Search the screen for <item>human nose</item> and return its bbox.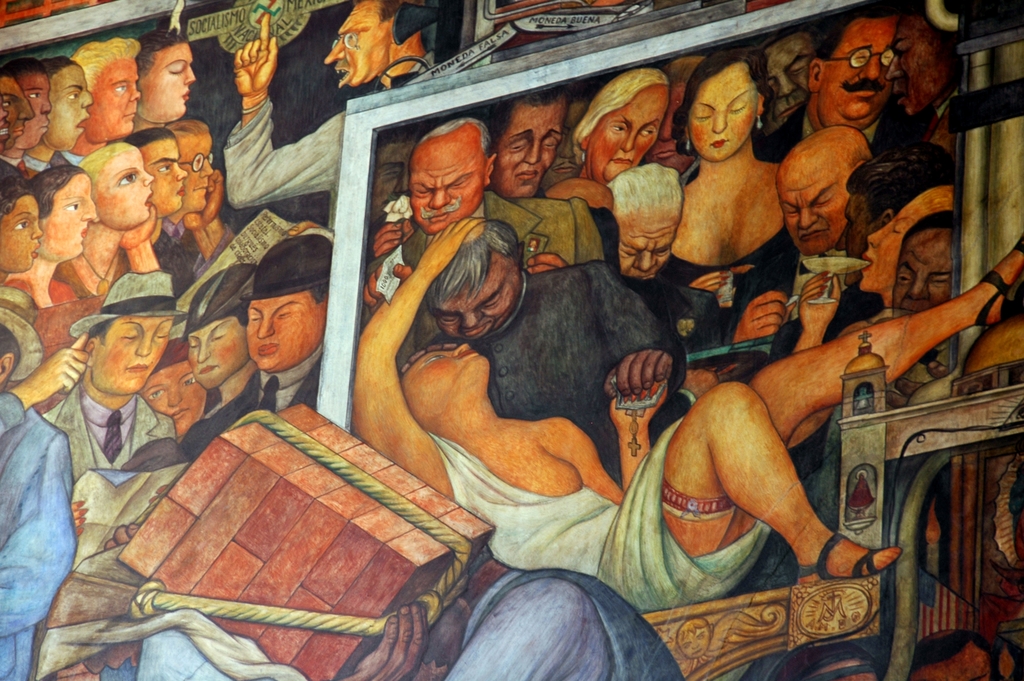
Found: detection(0, 105, 8, 119).
